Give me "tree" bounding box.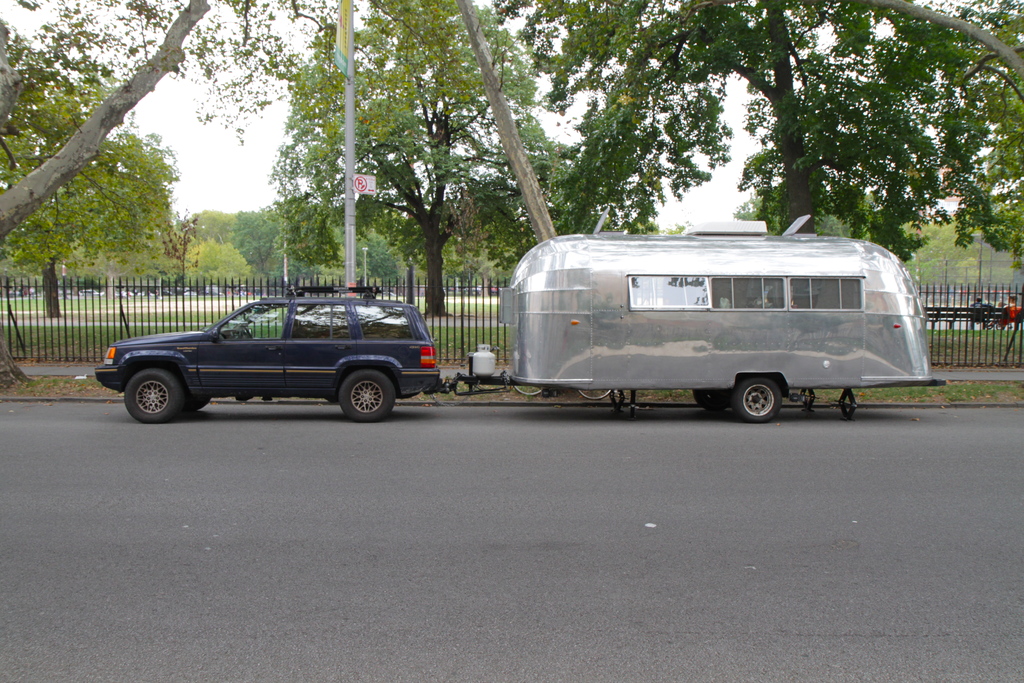
<bbox>945, 0, 1023, 263</bbox>.
